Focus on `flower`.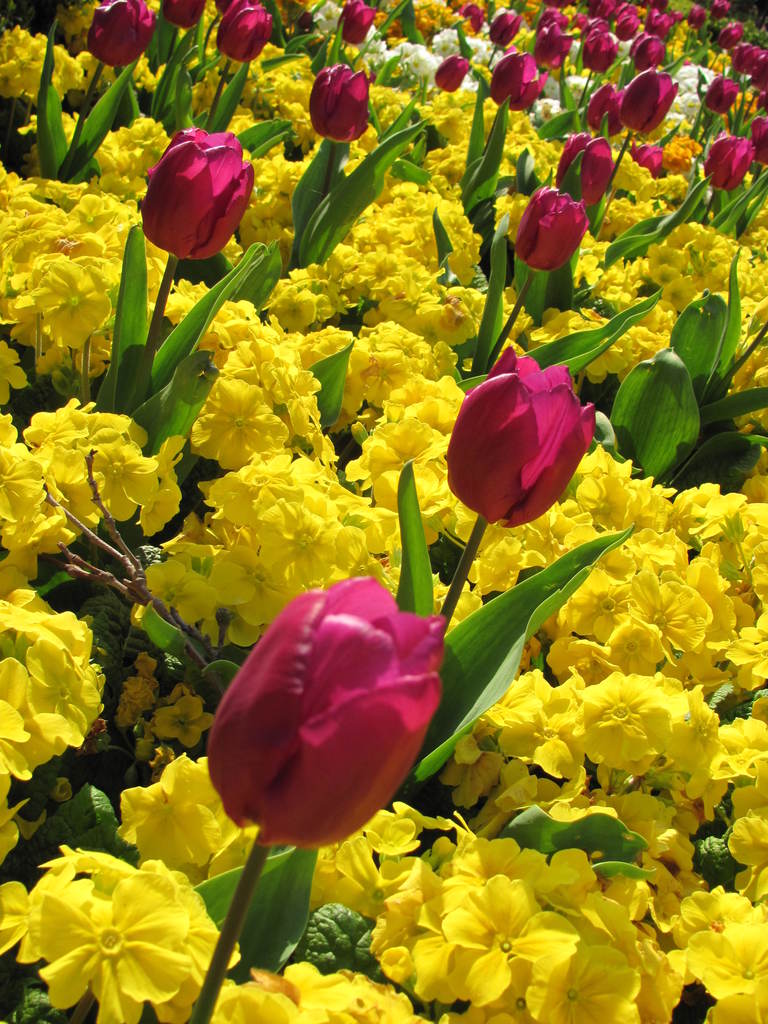
Focused at box(704, 134, 749, 195).
